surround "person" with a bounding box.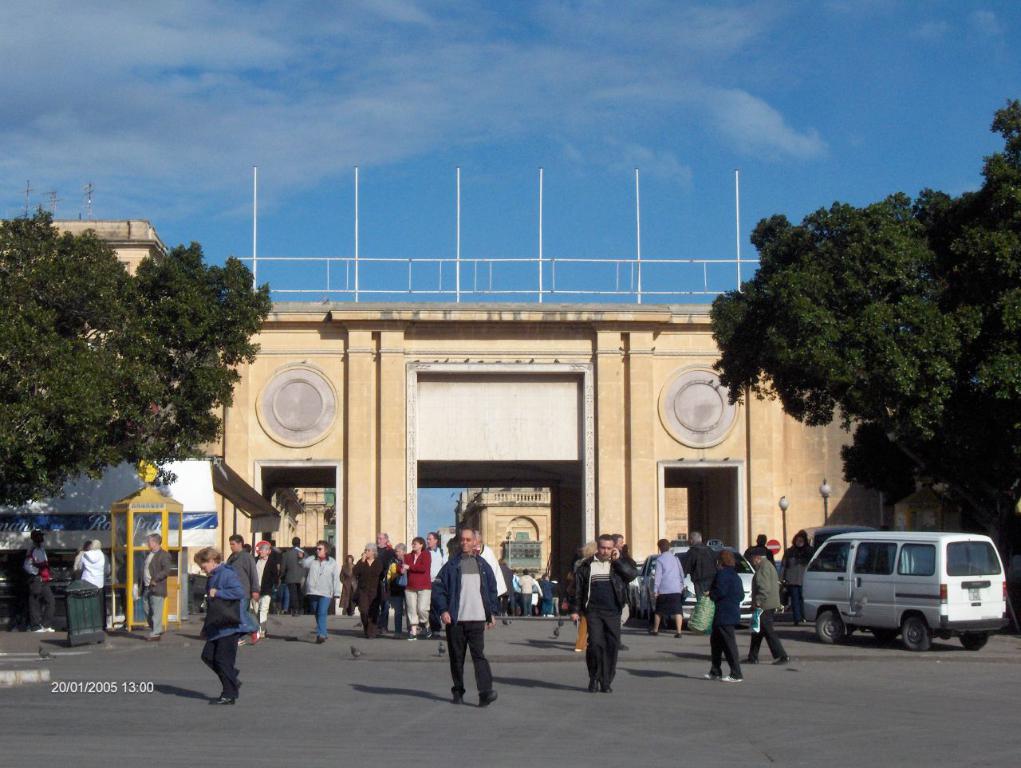
bbox(741, 542, 793, 668).
